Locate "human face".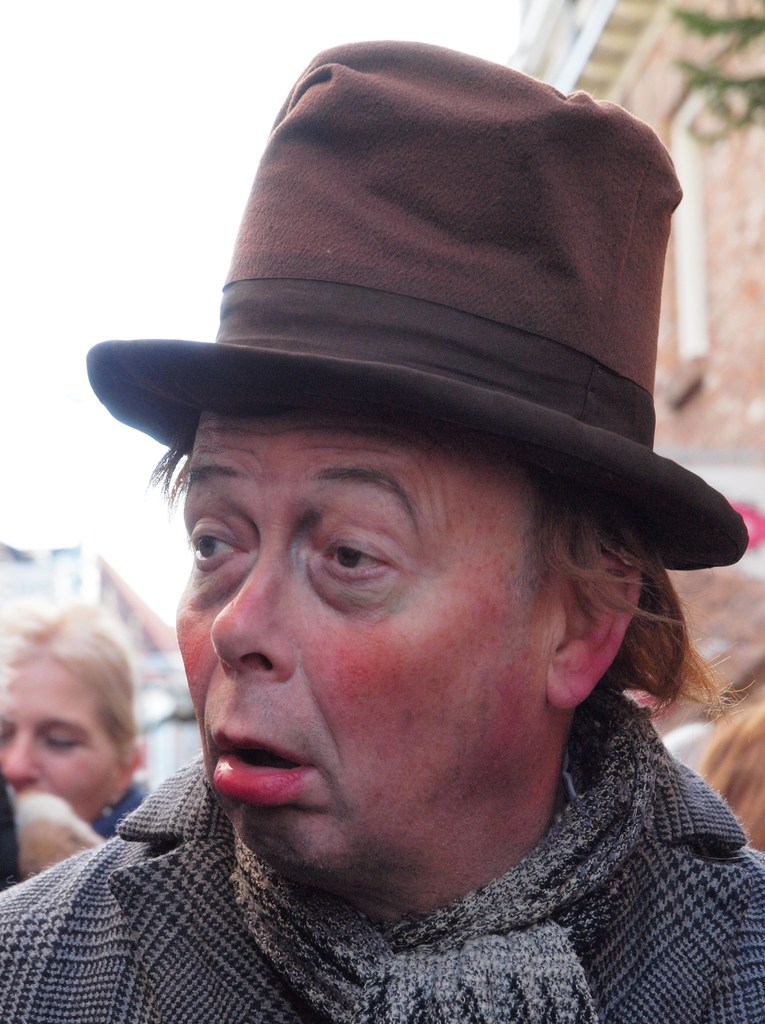
Bounding box: (left=0, top=655, right=123, bottom=820).
